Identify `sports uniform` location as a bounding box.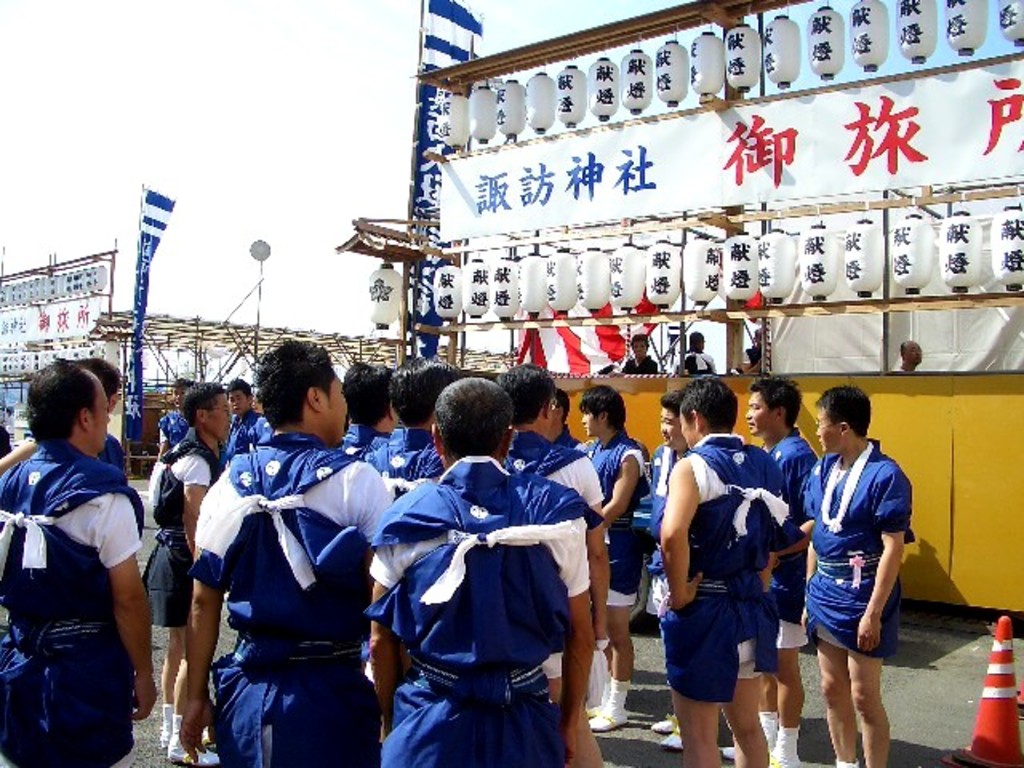
bbox=(376, 454, 598, 752).
